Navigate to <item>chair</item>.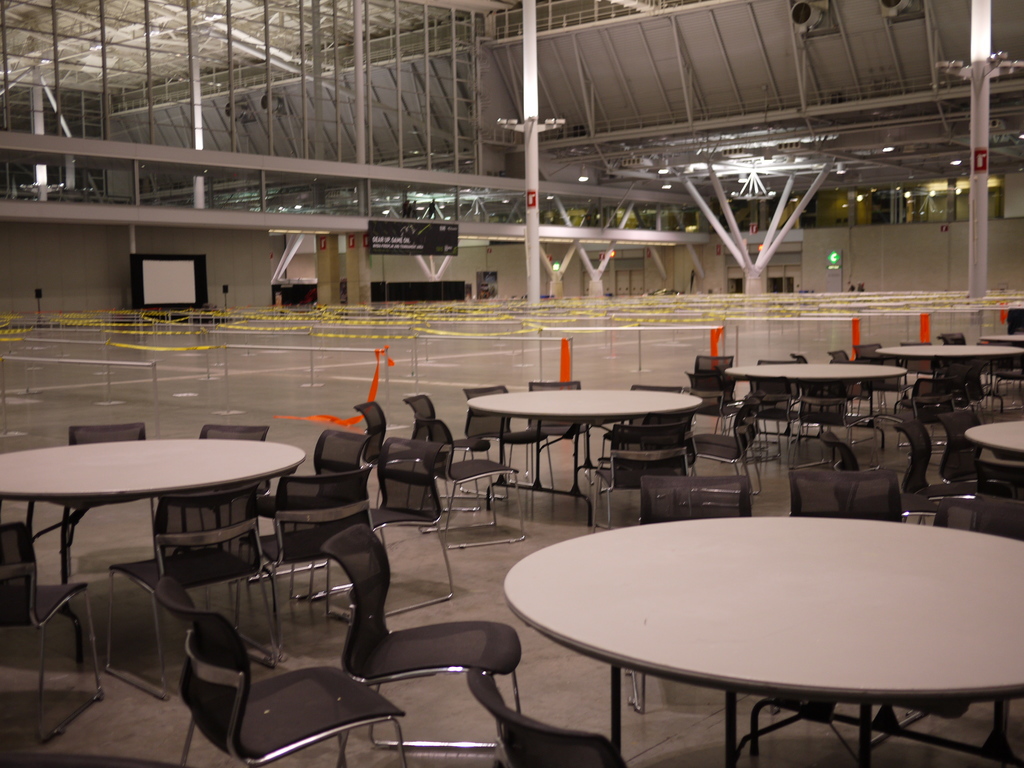
Navigation target: {"x1": 328, "y1": 520, "x2": 524, "y2": 767}.
